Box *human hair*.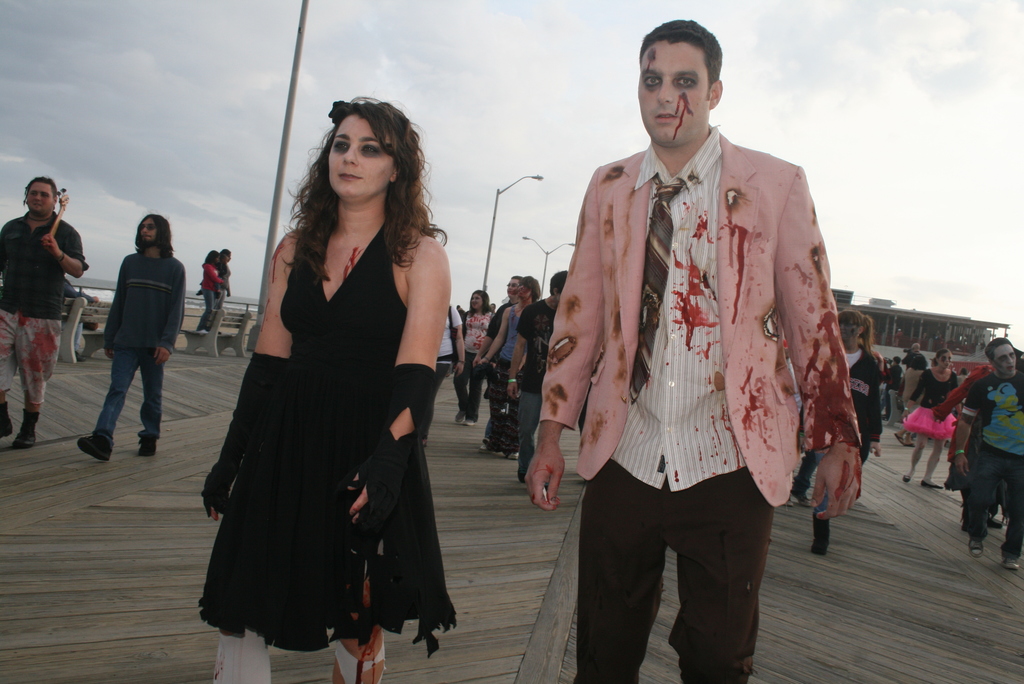
pyautogui.locateOnScreen(984, 336, 1012, 365).
